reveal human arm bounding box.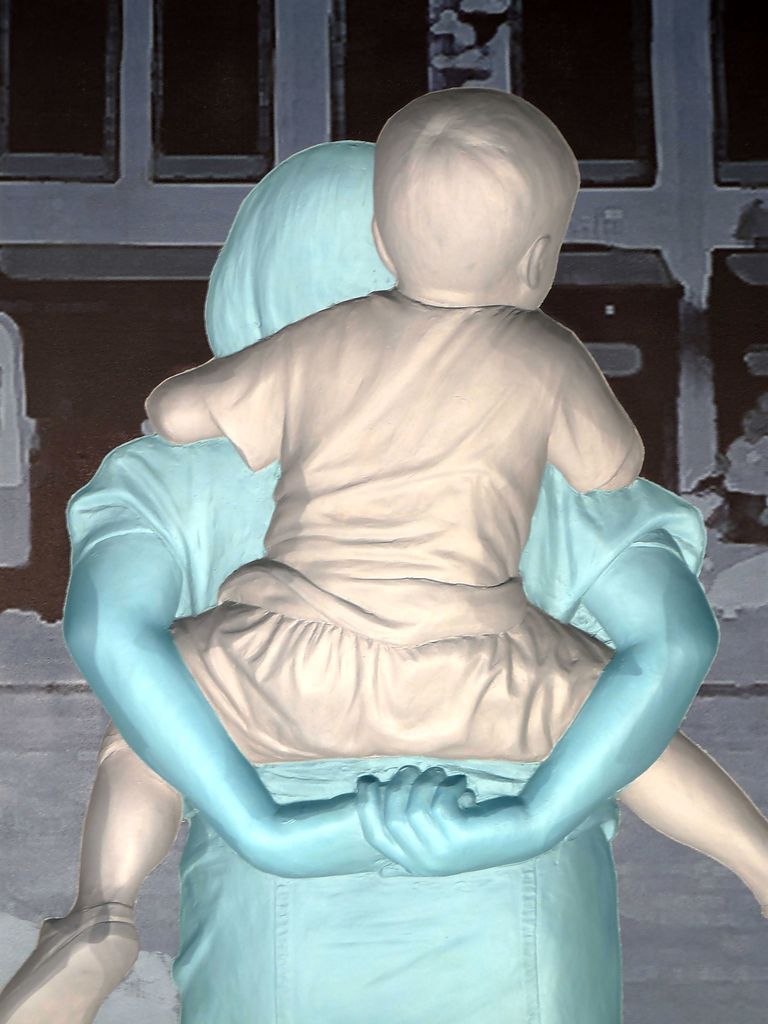
Revealed: [40,444,285,959].
